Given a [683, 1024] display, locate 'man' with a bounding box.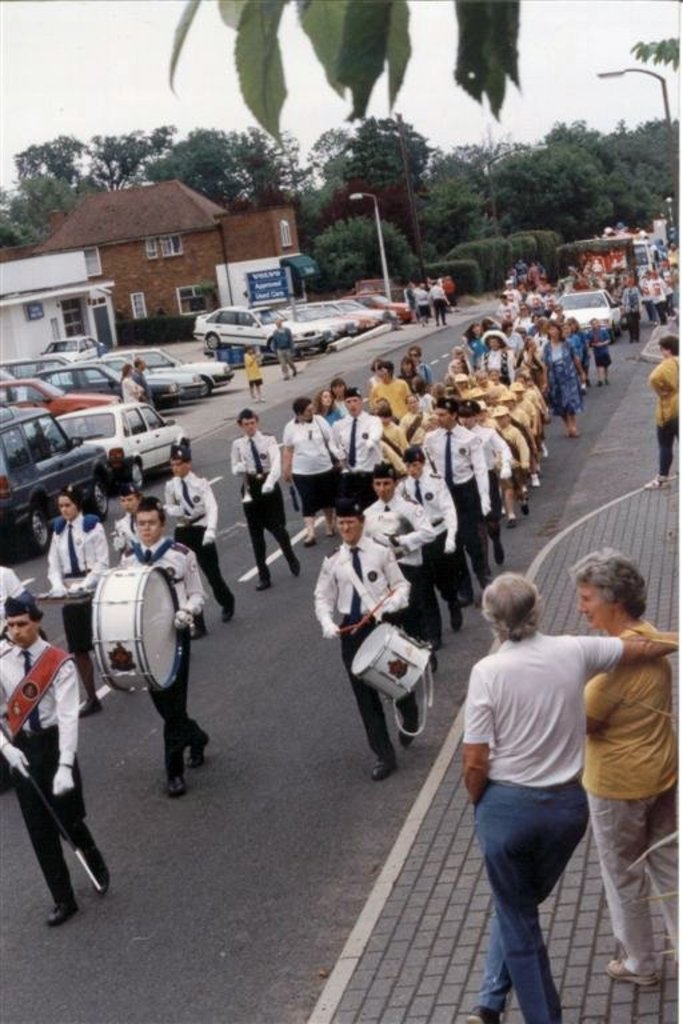
Located: 0,596,112,928.
